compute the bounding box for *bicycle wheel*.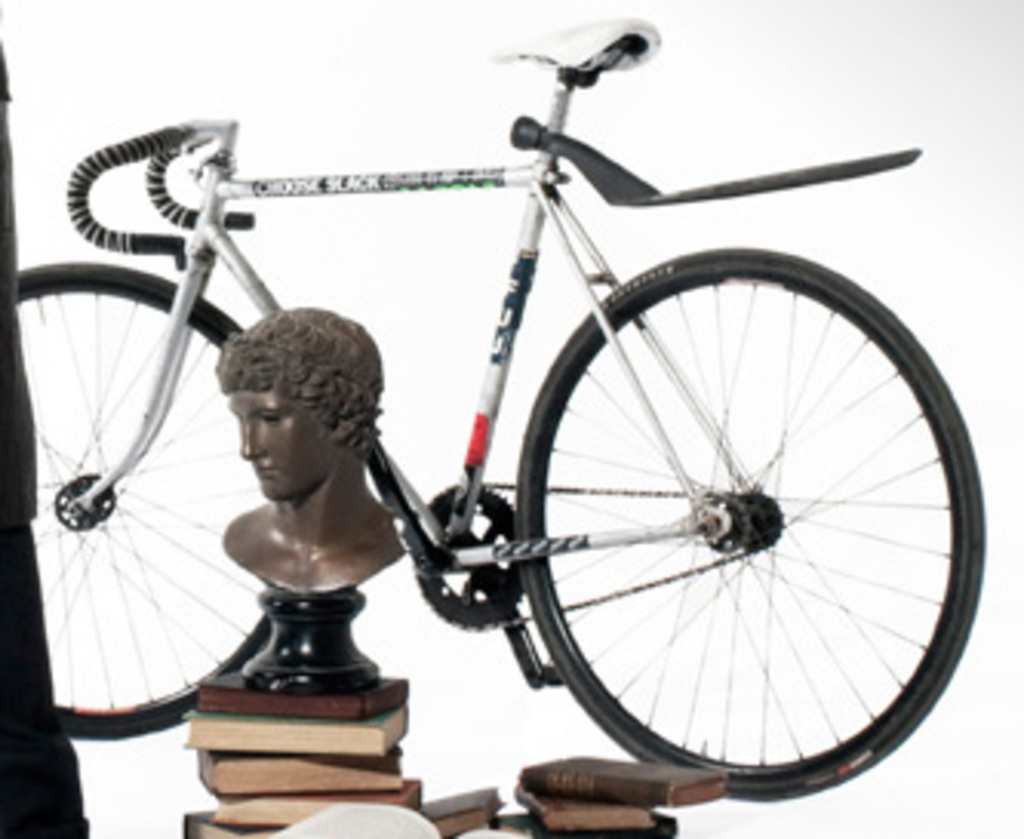
pyautogui.locateOnScreen(514, 249, 987, 802).
